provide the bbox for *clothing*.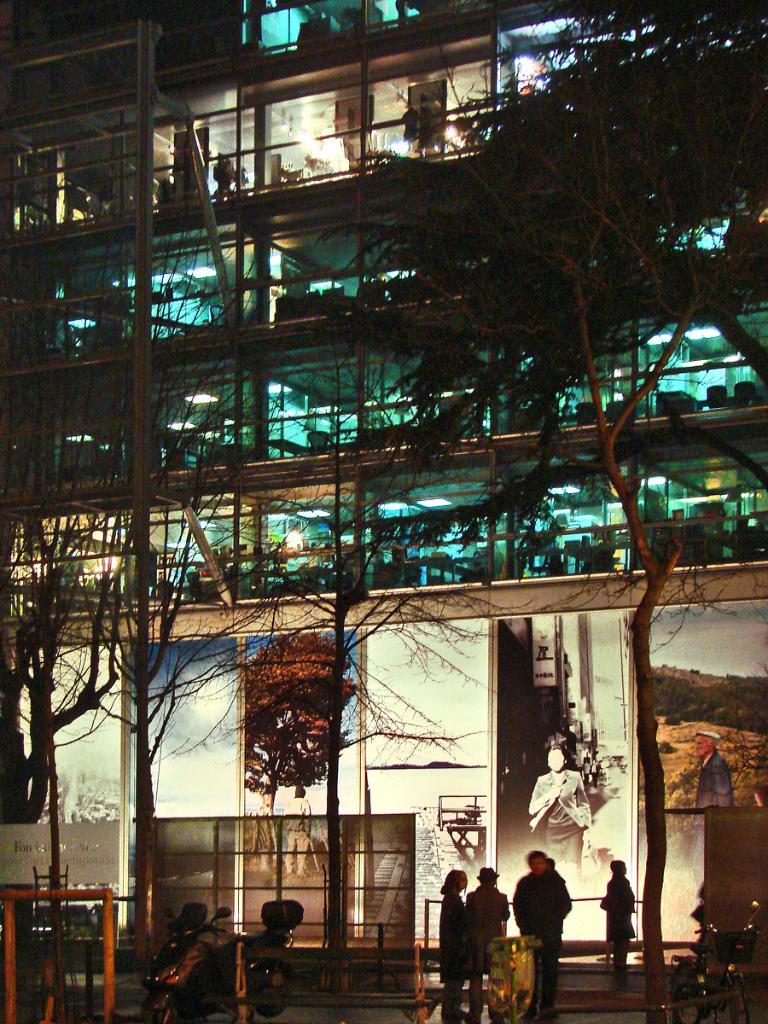
detection(512, 857, 578, 977).
